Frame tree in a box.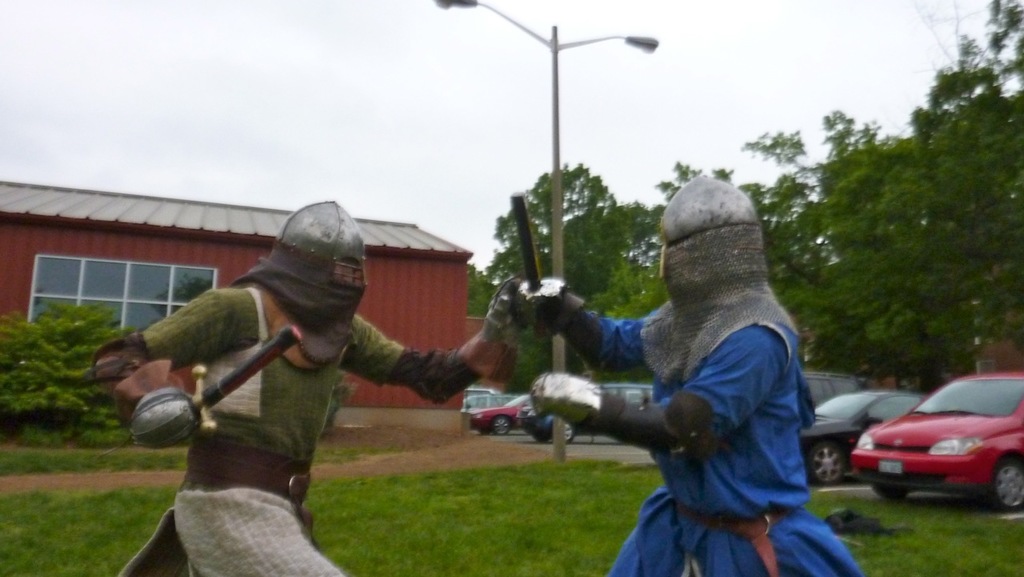
Rect(814, 44, 1022, 402).
